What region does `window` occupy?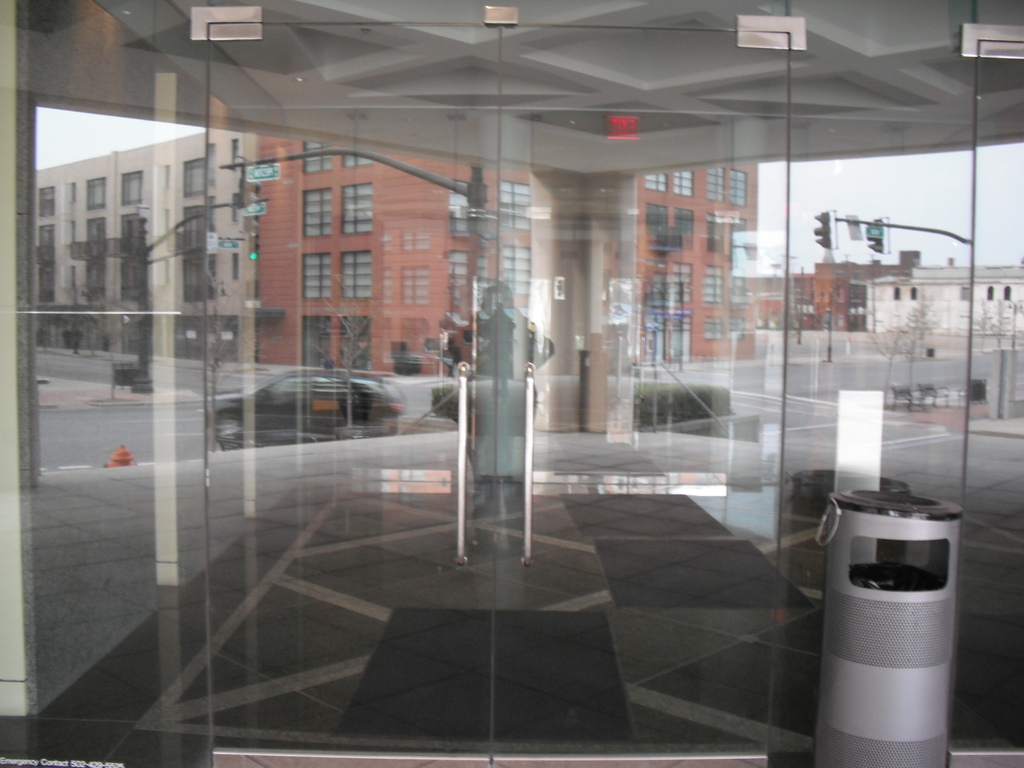
bbox(86, 172, 109, 206).
